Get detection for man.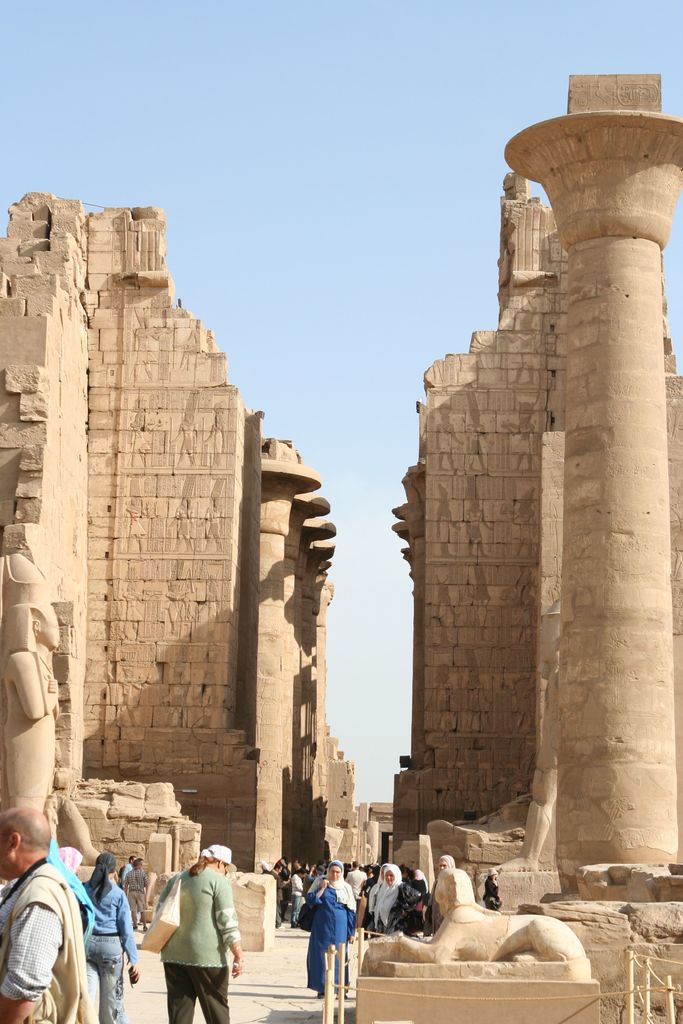
Detection: bbox=[120, 851, 142, 884].
